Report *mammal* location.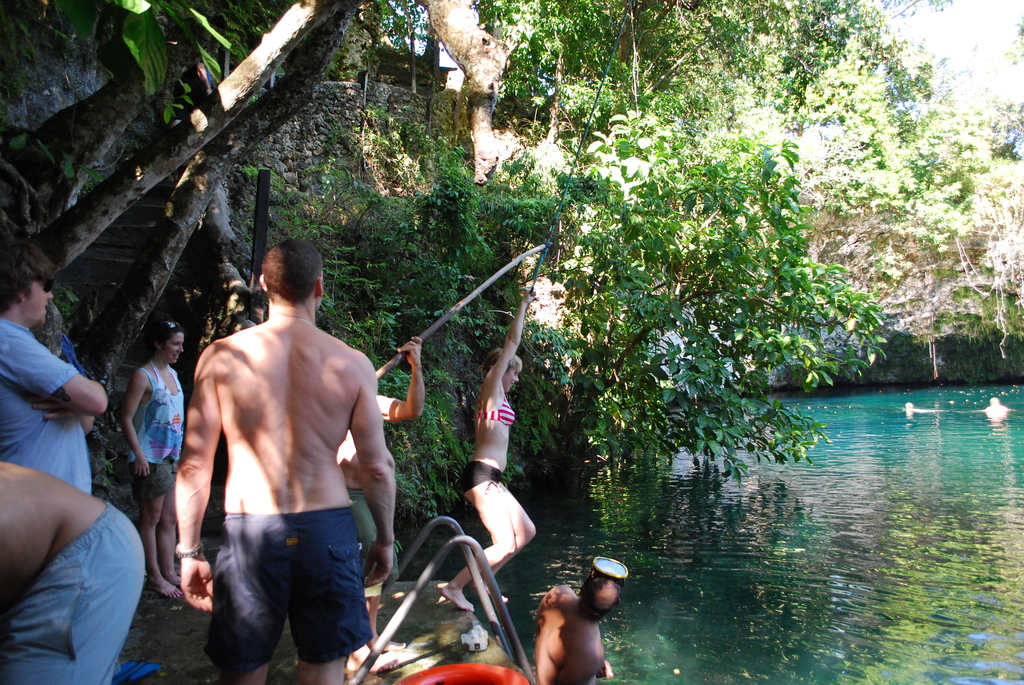
Report: 518,577,623,671.
